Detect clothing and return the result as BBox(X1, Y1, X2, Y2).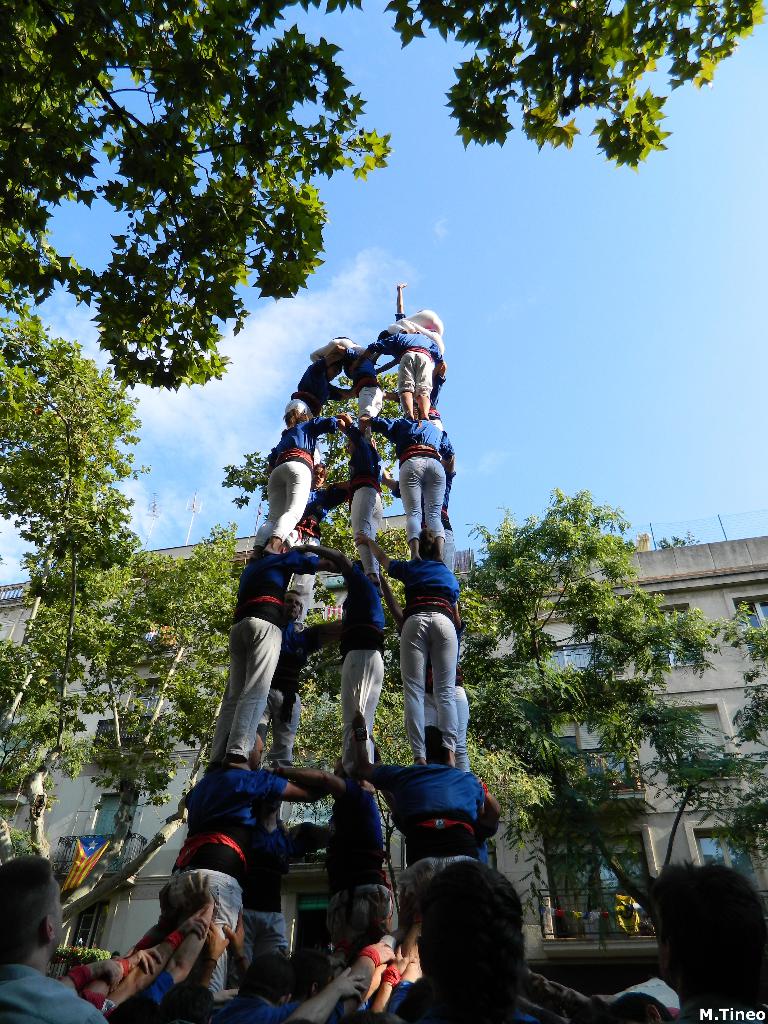
BBox(372, 332, 449, 401).
